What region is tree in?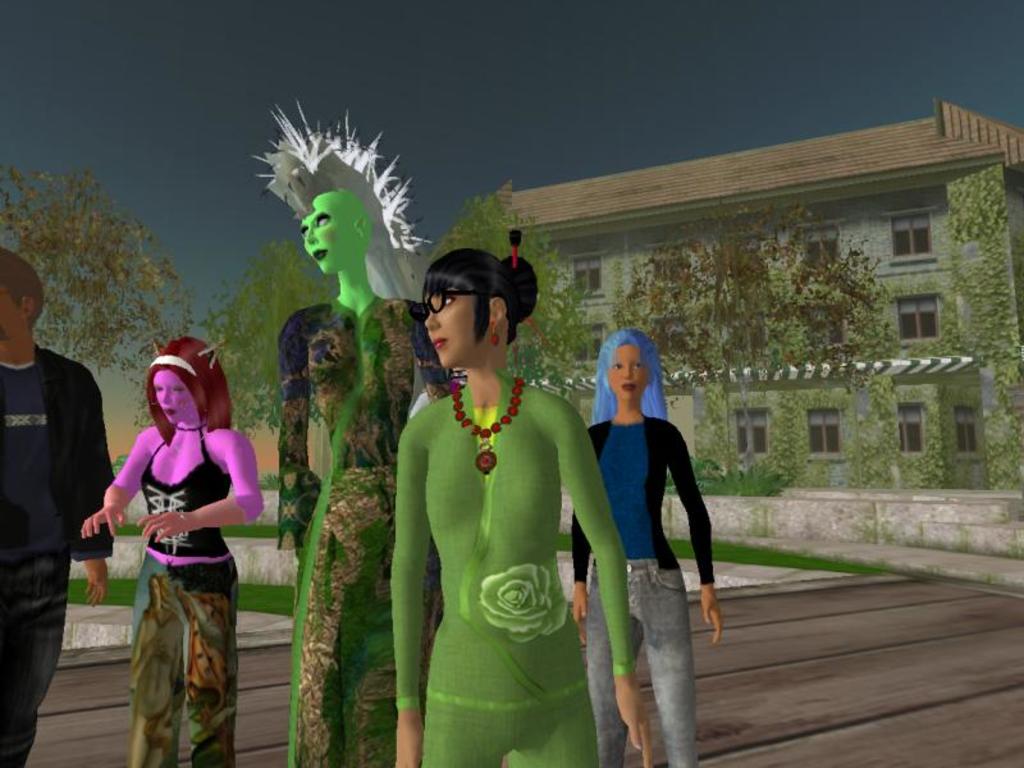
[left=212, top=215, right=333, bottom=435].
